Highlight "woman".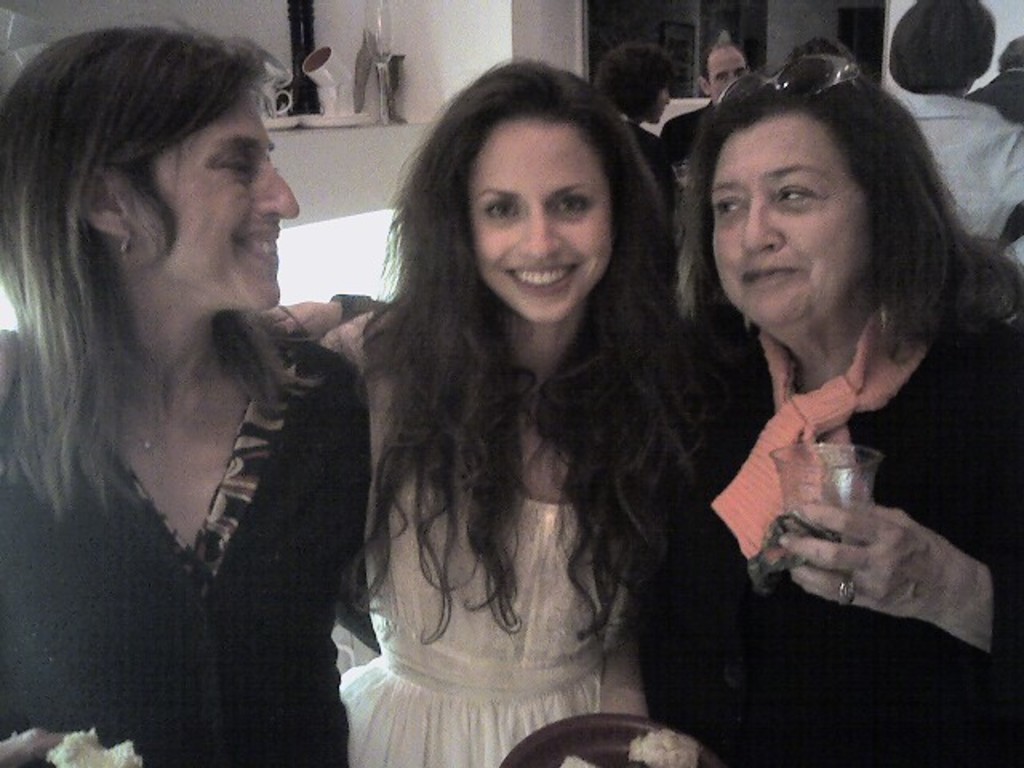
Highlighted region: 882,8,1022,275.
